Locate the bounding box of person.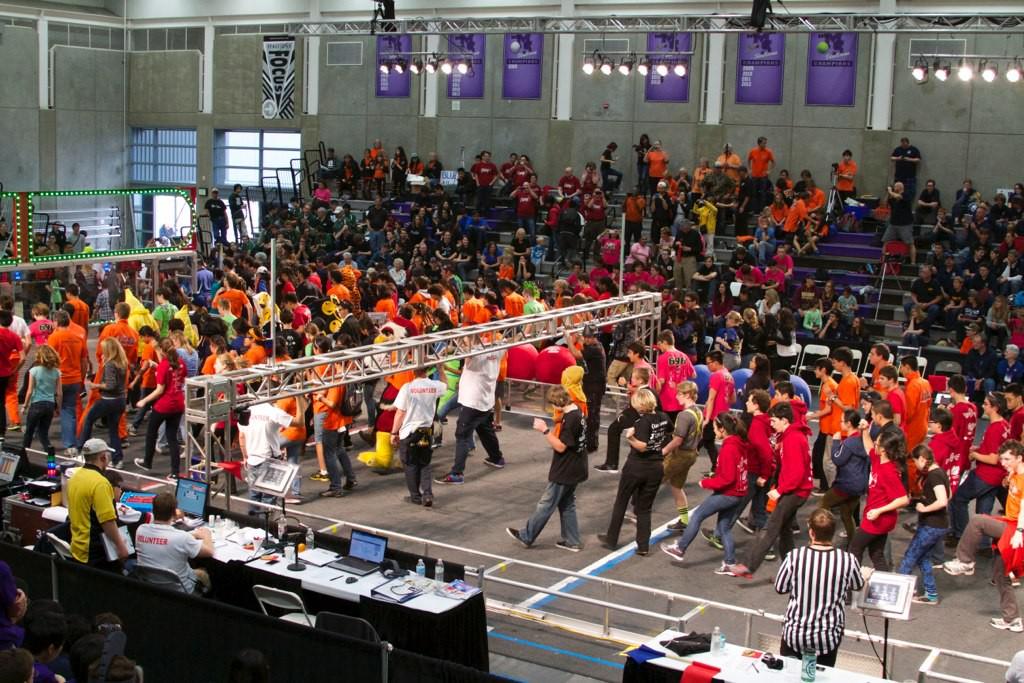
Bounding box: locate(655, 405, 747, 575).
